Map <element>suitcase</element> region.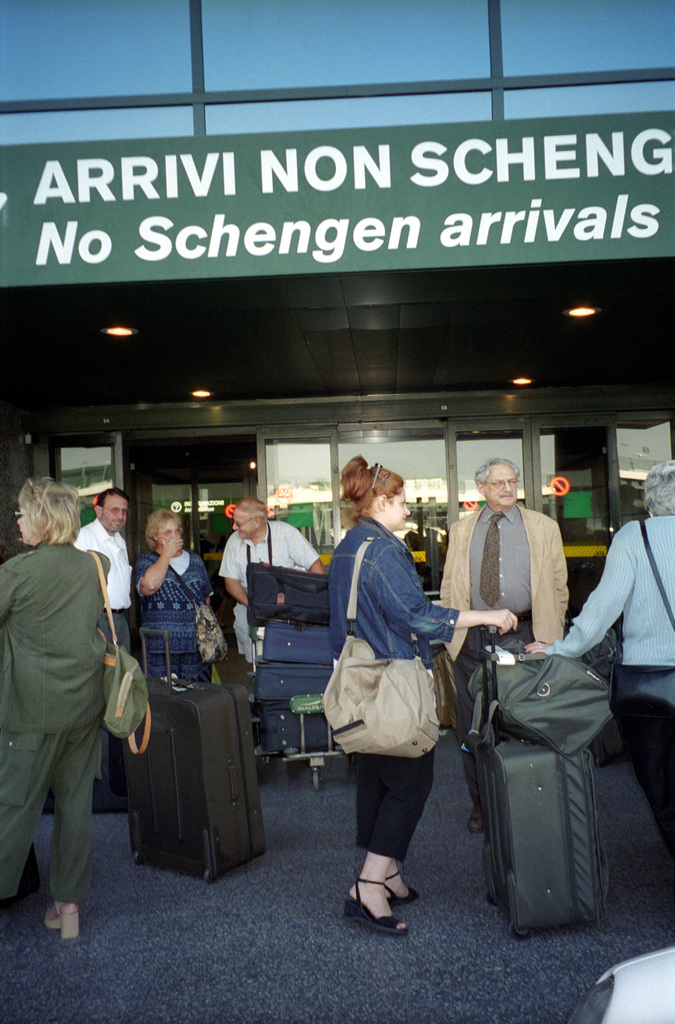
Mapped to (x1=252, y1=620, x2=341, y2=671).
